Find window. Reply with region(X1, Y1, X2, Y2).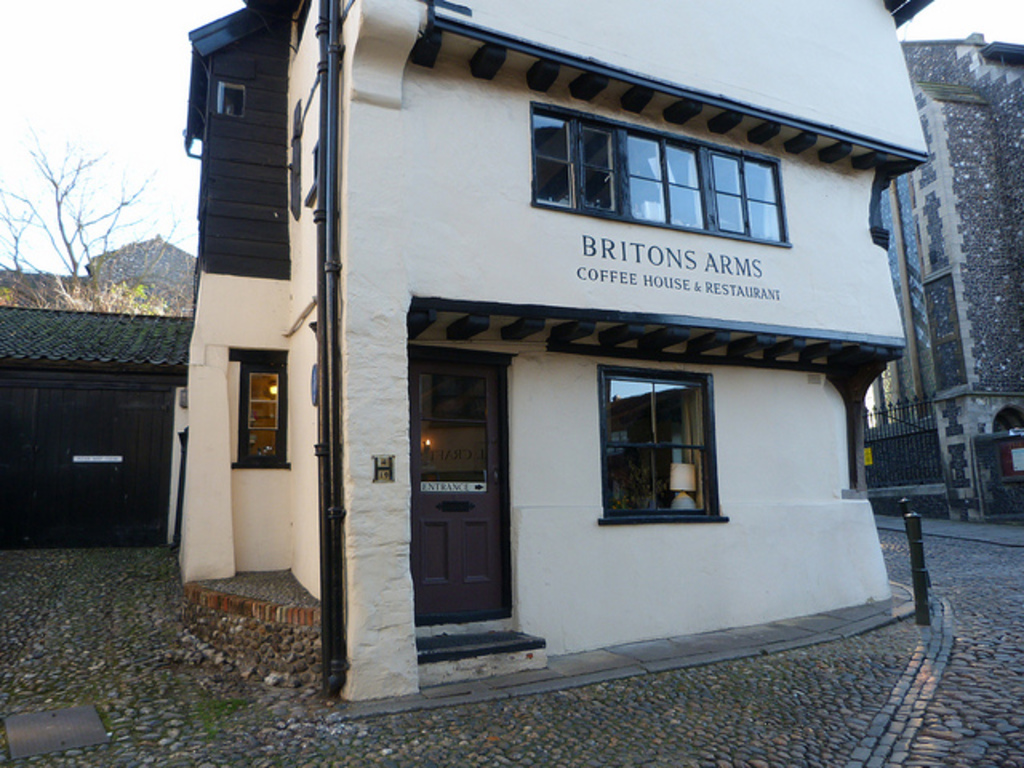
region(218, 80, 243, 115).
